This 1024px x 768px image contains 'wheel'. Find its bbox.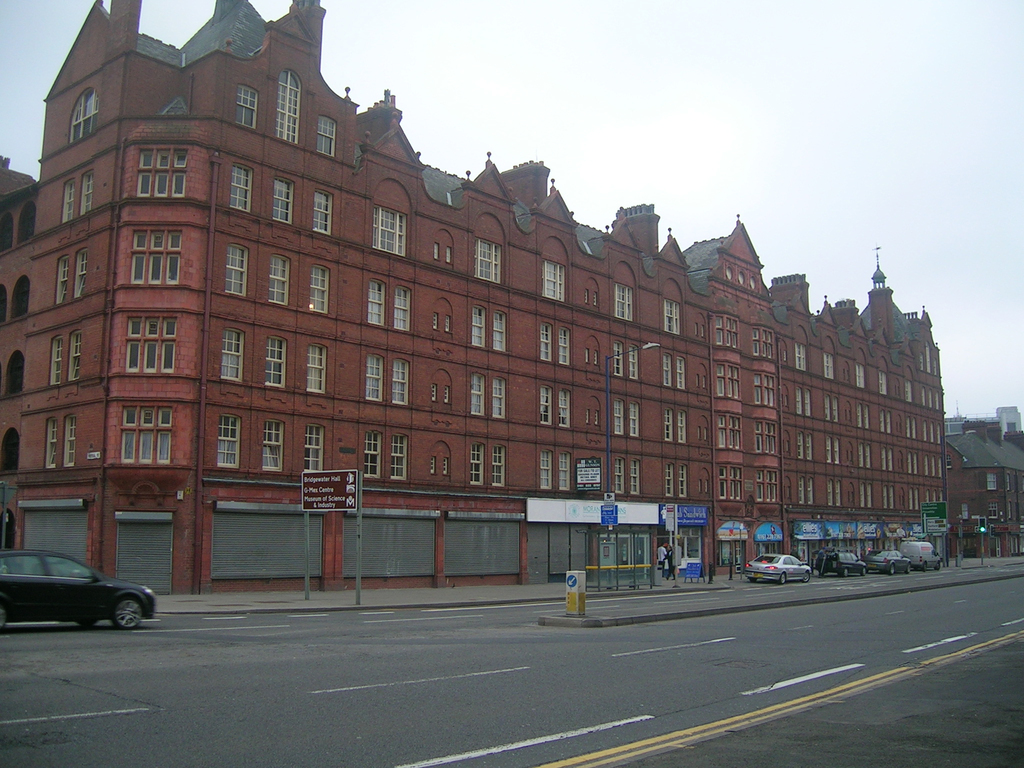
[807,572,808,582].
